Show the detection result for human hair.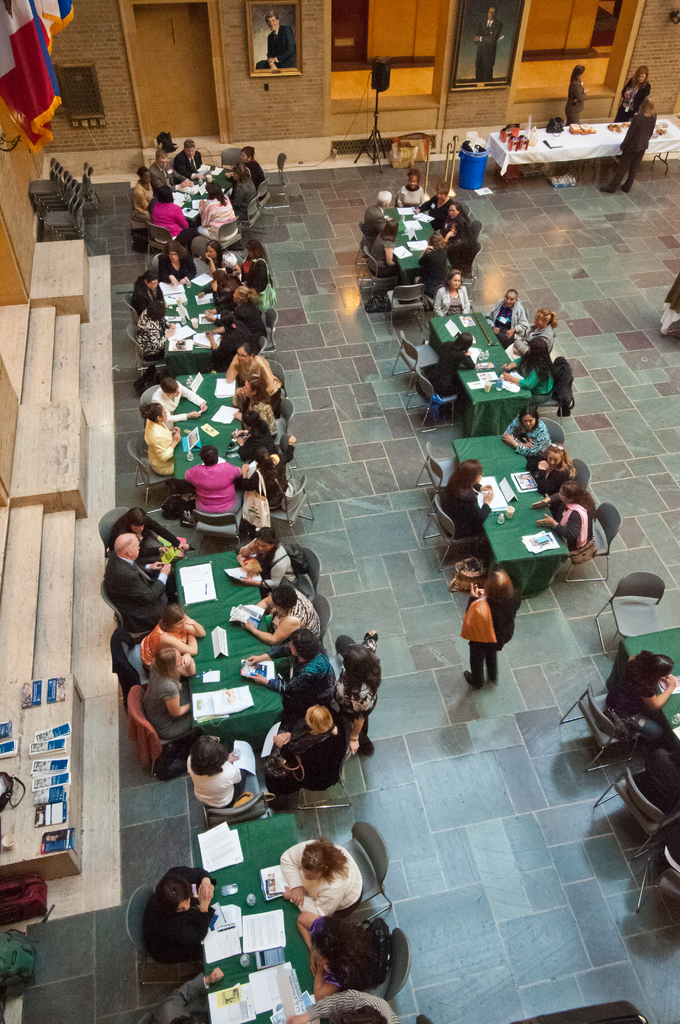
pyautogui.locateOnScreen(182, 140, 192, 153).
